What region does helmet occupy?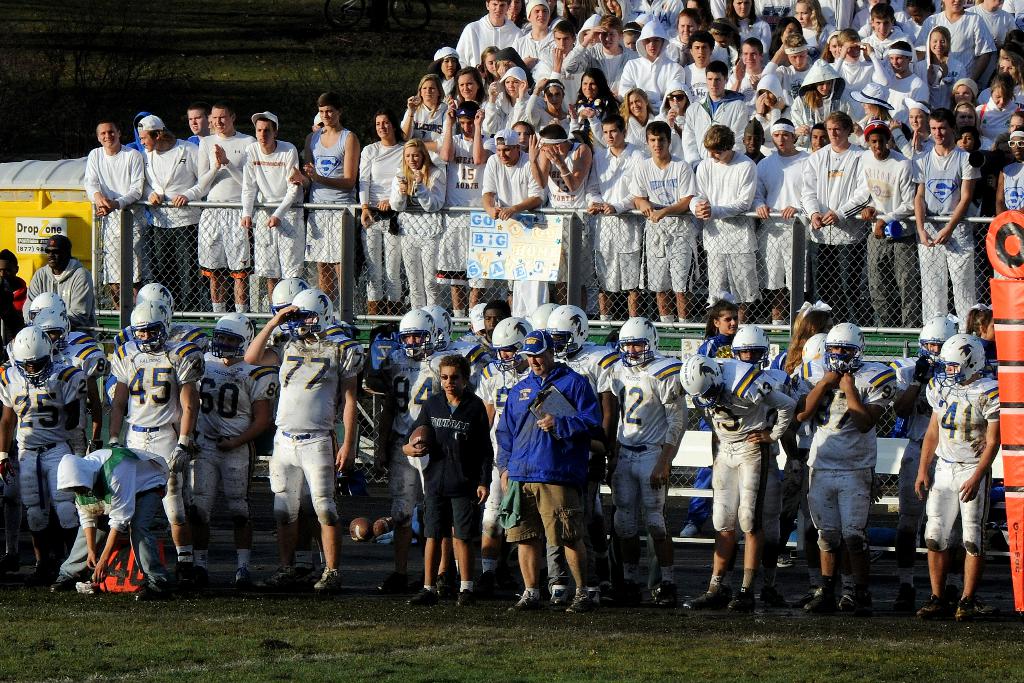
crop(6, 326, 60, 390).
